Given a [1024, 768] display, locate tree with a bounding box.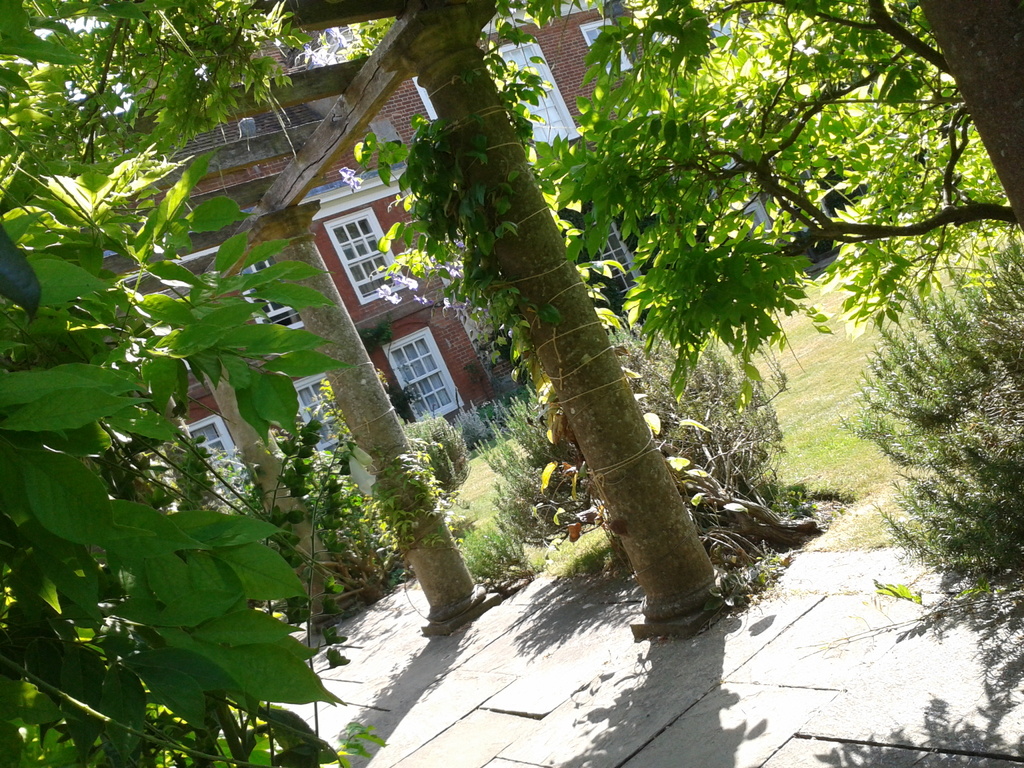
Located: l=132, t=0, r=1010, b=648.
